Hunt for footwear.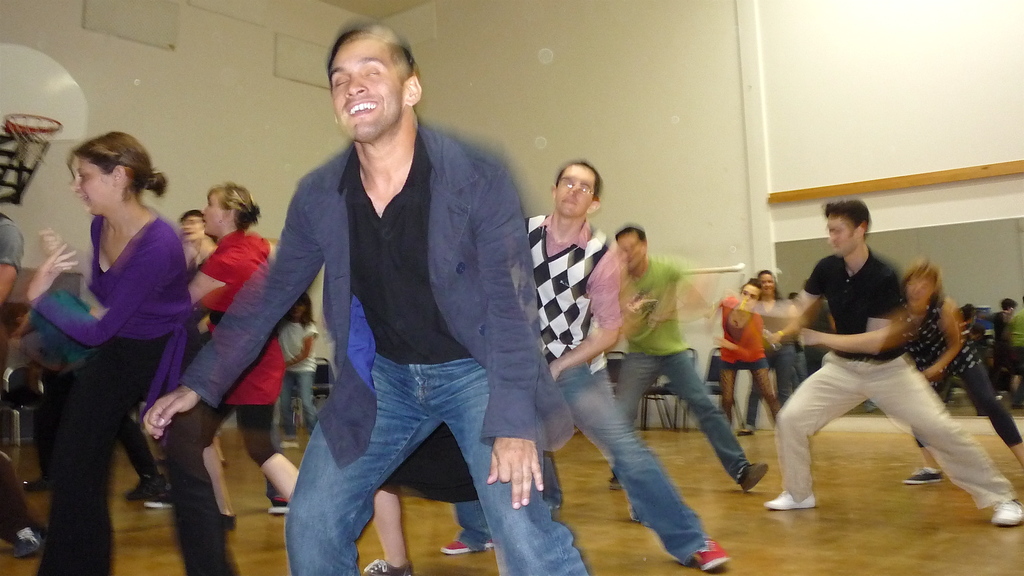
Hunted down at 266:493:296:515.
